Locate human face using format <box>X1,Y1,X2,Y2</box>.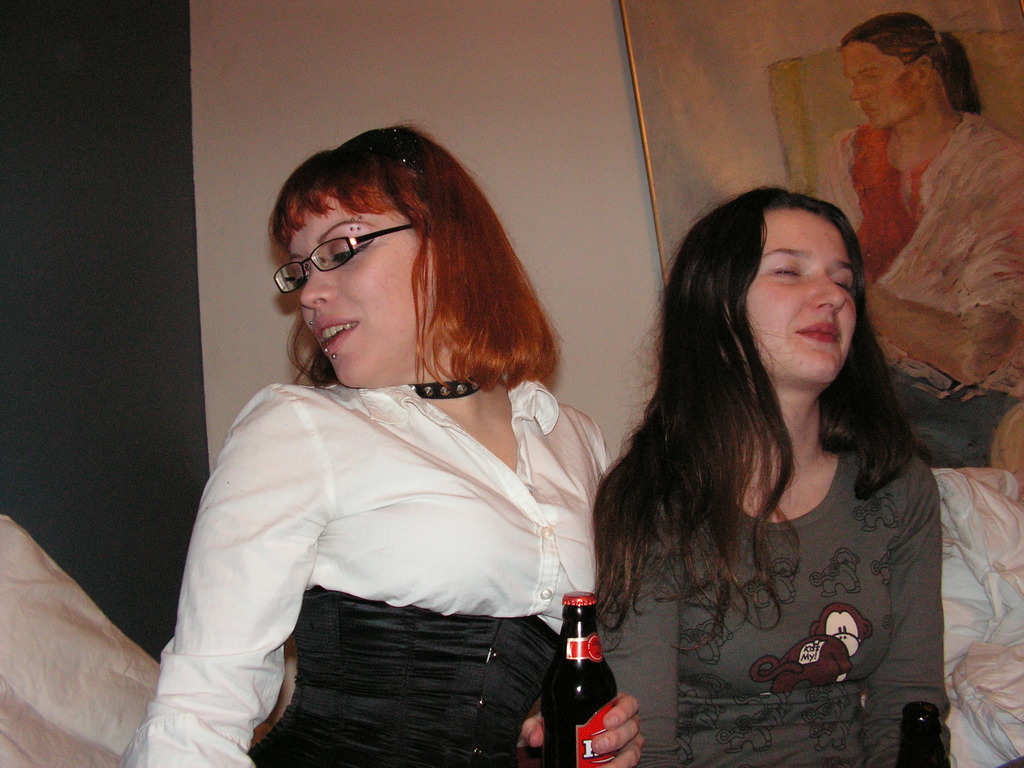
<box>724,206,858,393</box>.
